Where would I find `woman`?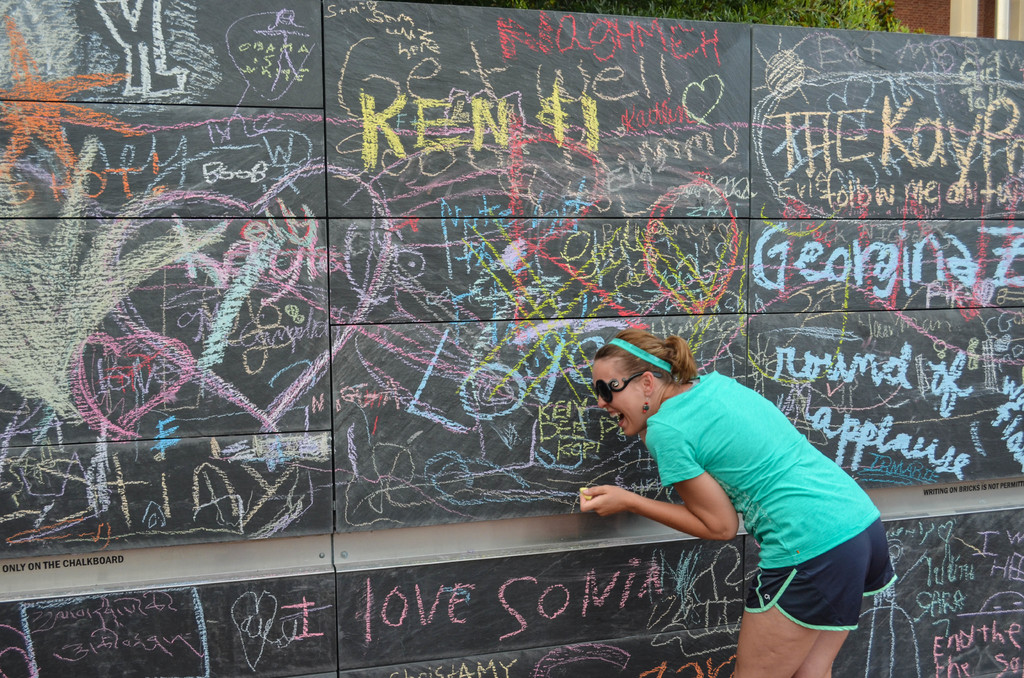
At {"left": 560, "top": 322, "right": 879, "bottom": 643}.
